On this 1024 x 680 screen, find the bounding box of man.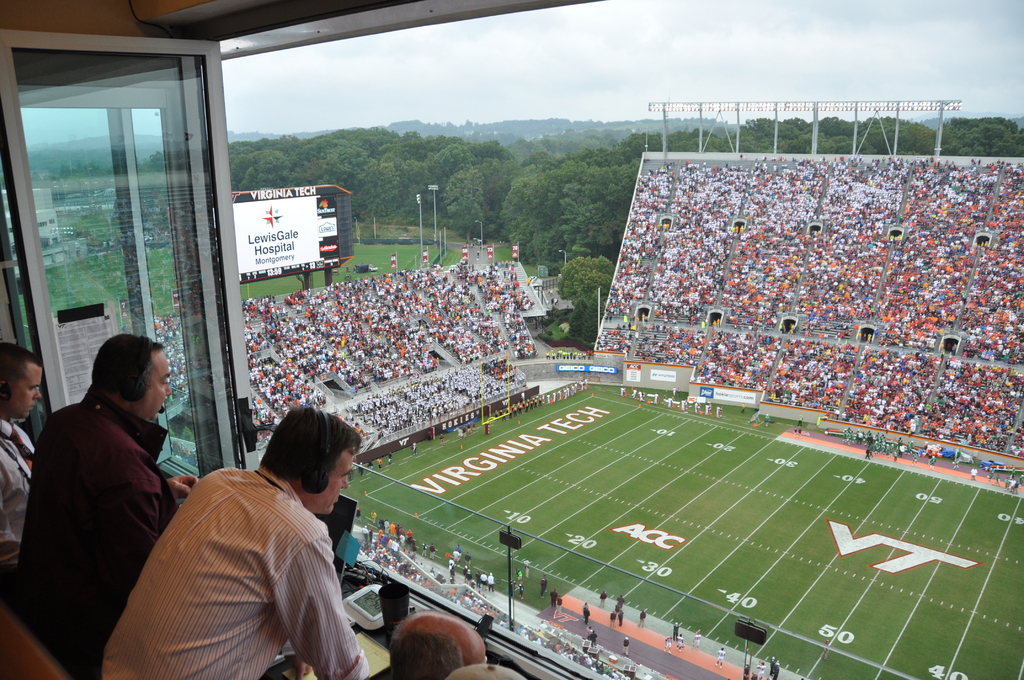
Bounding box: 583/601/588/620.
